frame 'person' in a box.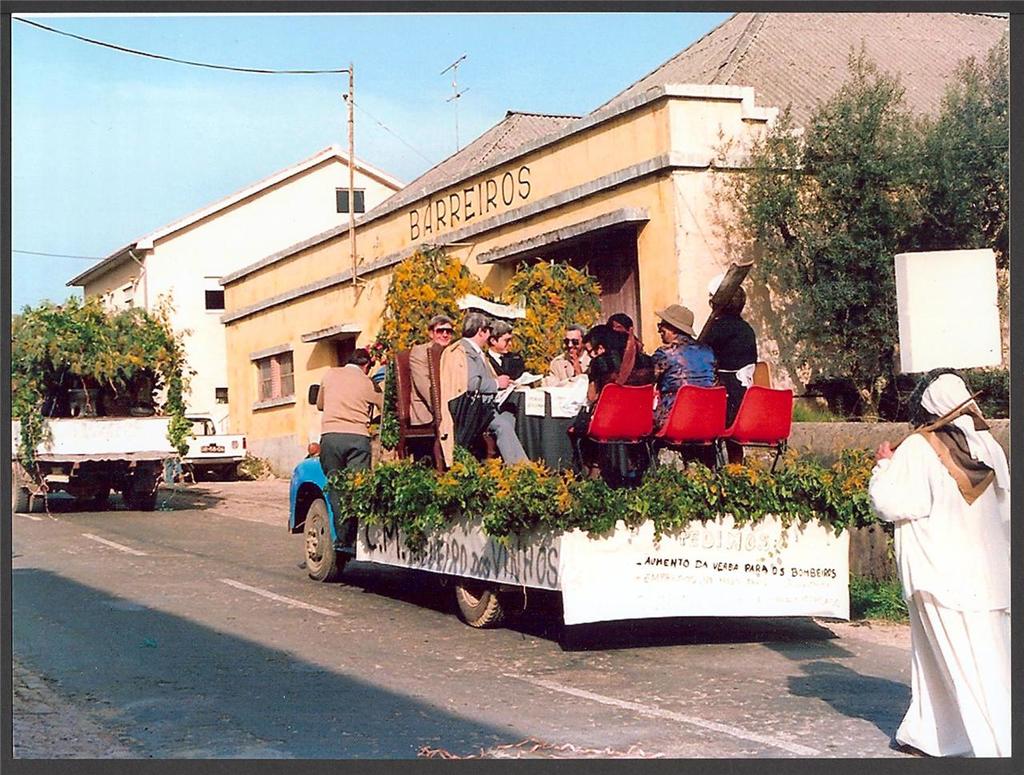
bbox=(488, 320, 521, 385).
